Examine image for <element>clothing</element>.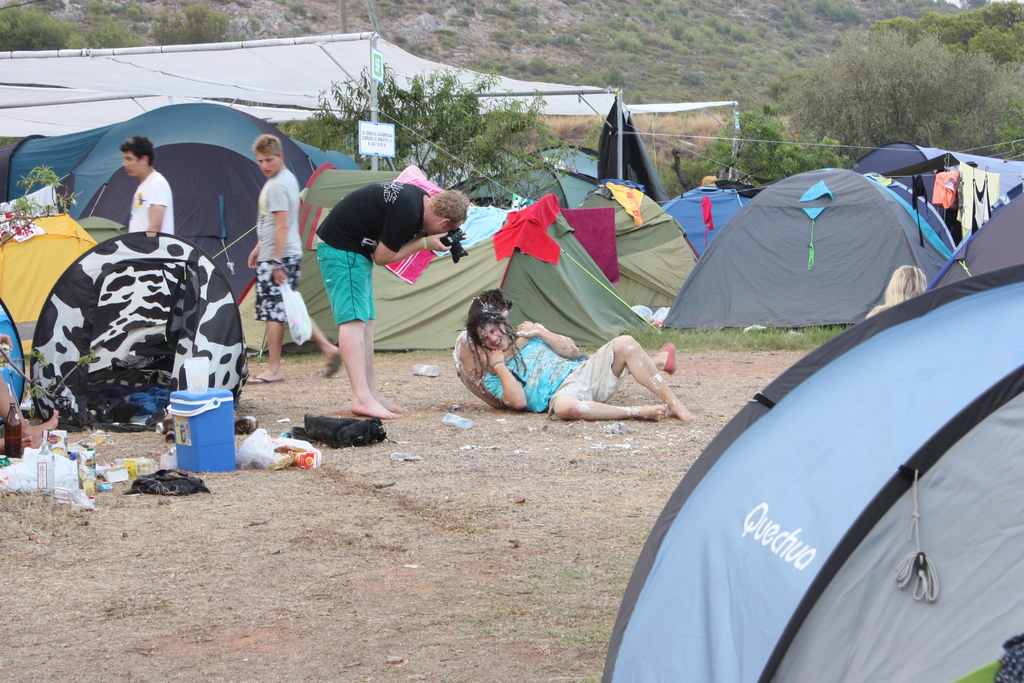
Examination result: (920,165,966,225).
